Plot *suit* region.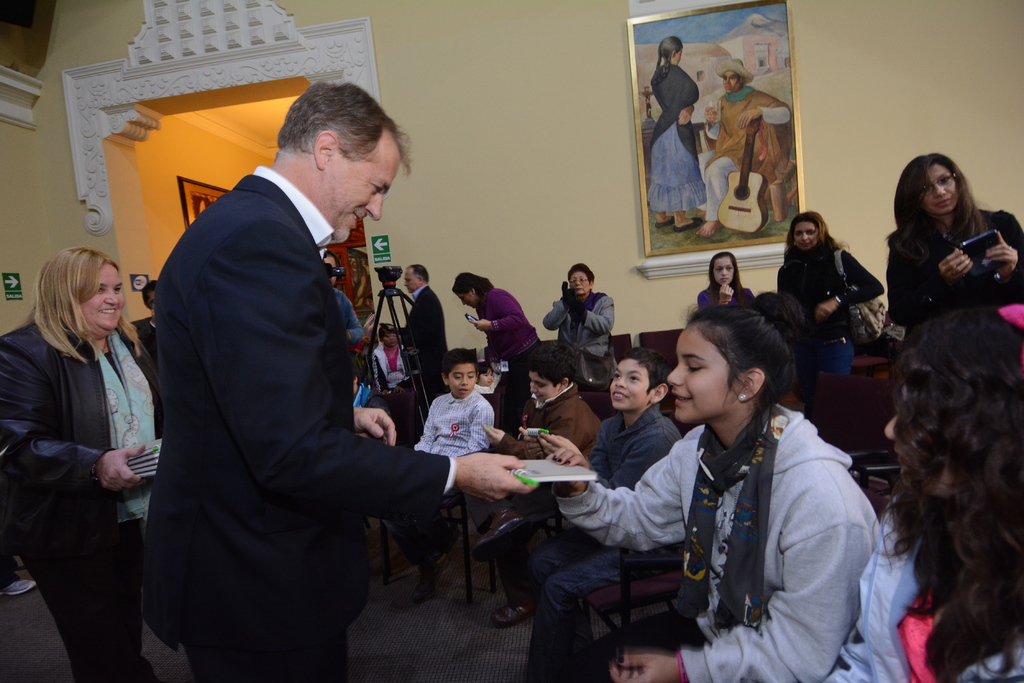
Plotted at locate(403, 285, 442, 409).
